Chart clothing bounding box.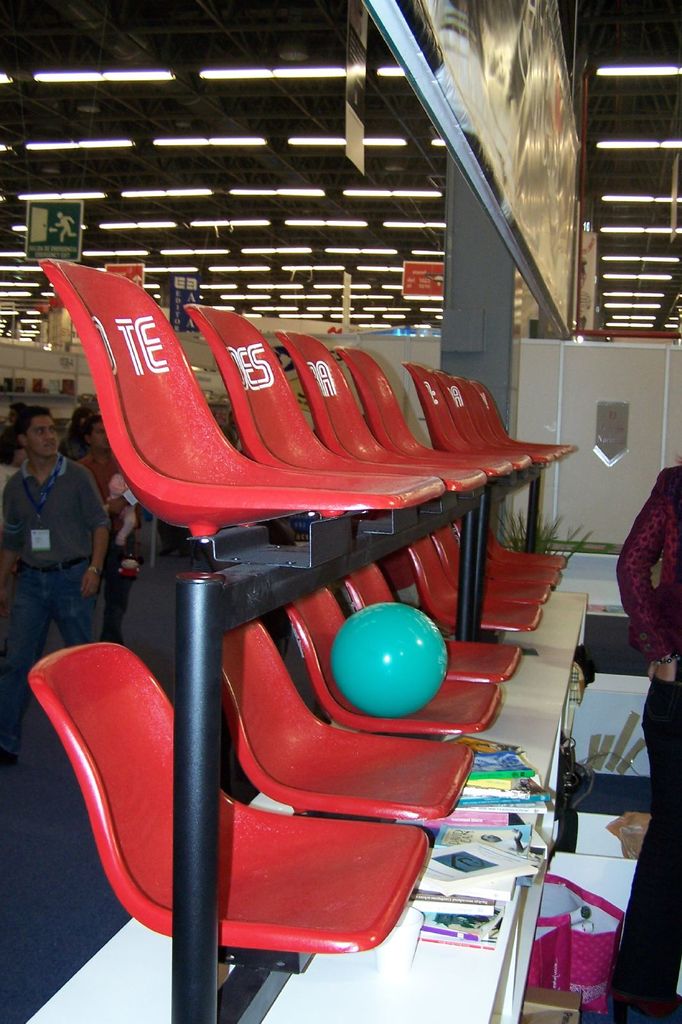
Charted: 493/836/530/852.
